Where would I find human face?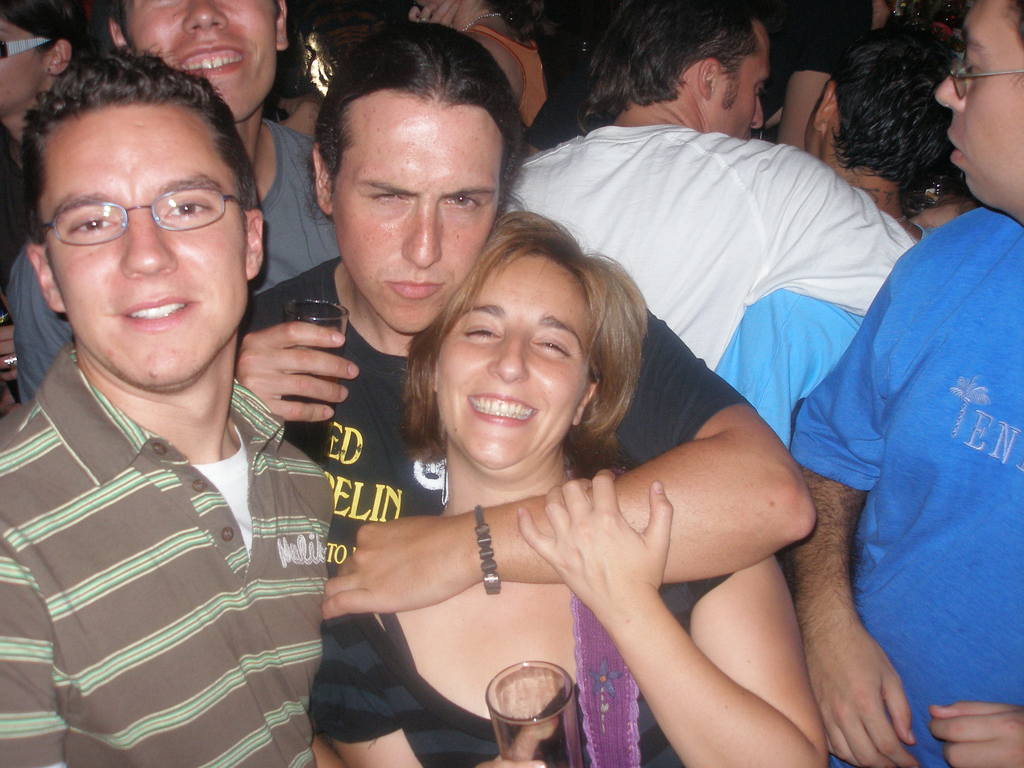
At Rect(333, 101, 506, 339).
